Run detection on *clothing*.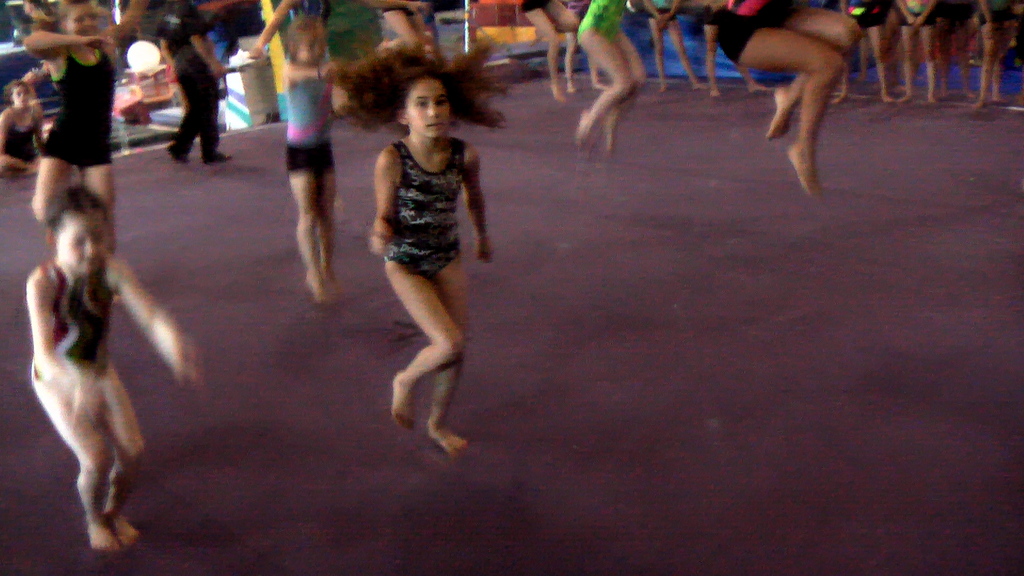
Result: 698:0:790:61.
